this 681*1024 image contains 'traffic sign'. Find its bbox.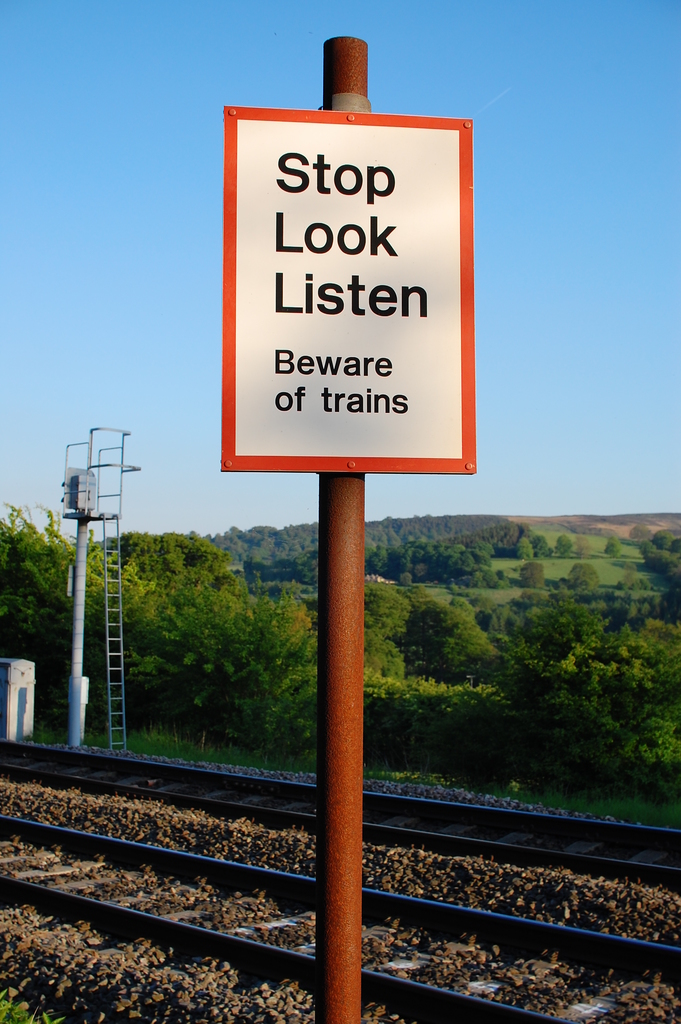
pyautogui.locateOnScreen(221, 102, 475, 481).
